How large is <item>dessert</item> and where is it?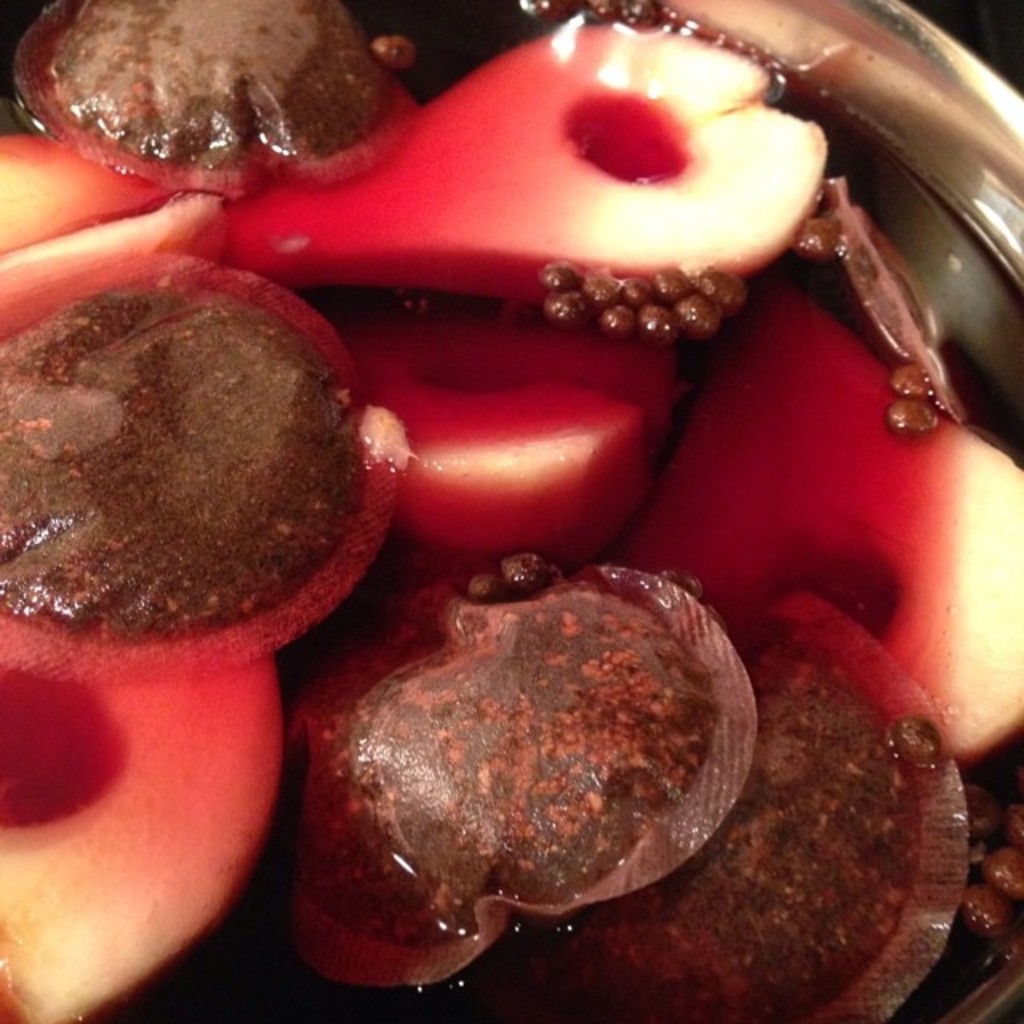
Bounding box: region(0, 0, 1022, 1022).
